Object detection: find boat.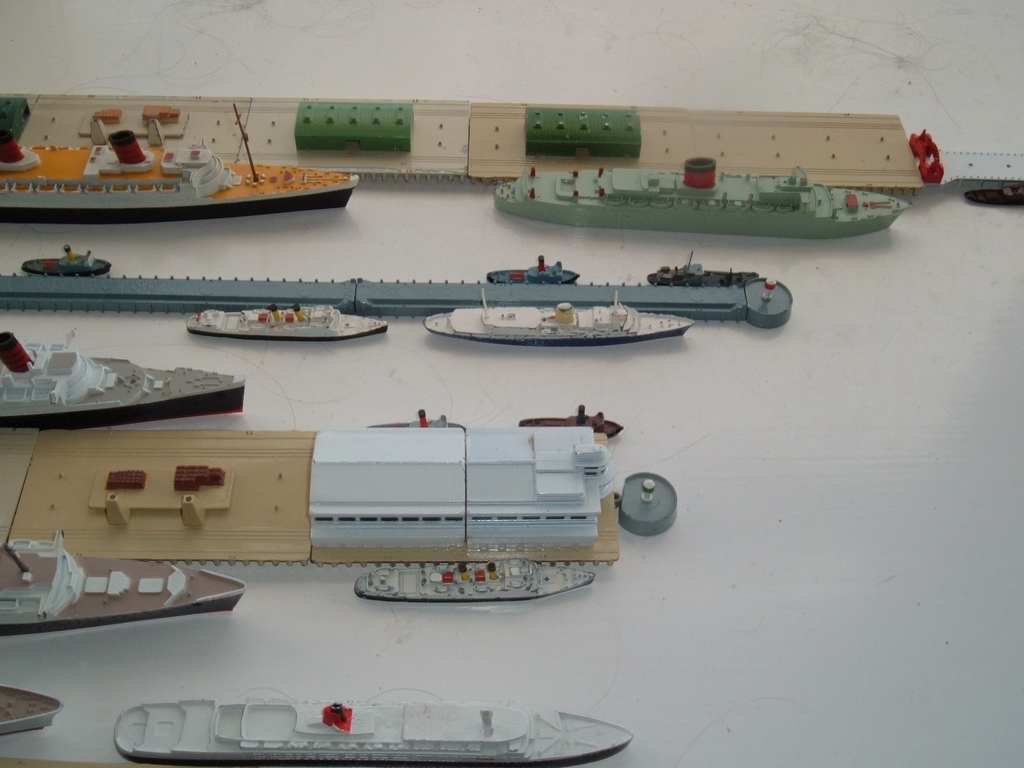
x1=114 y1=695 x2=635 y2=758.
